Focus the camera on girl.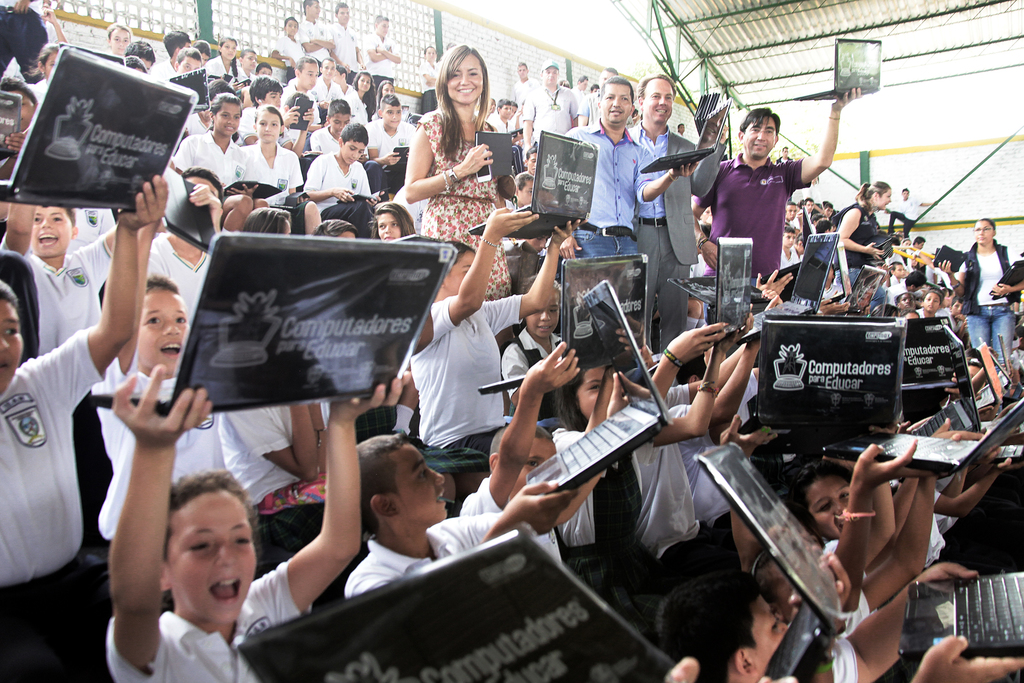
Focus region: [left=555, top=310, right=755, bottom=548].
